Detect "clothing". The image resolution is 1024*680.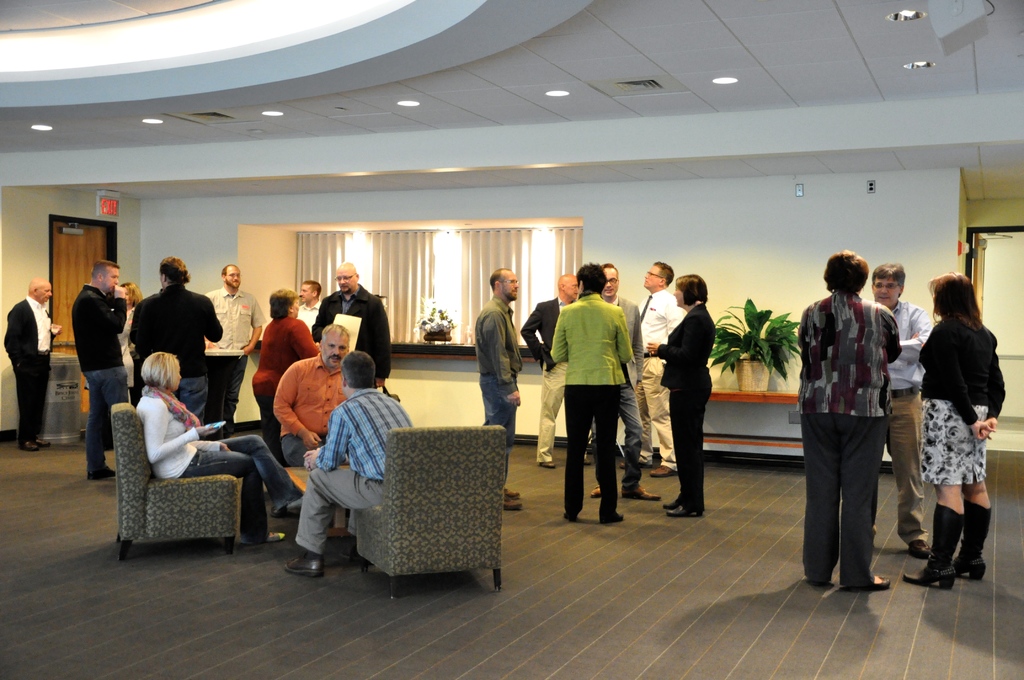
{"x1": 8, "y1": 292, "x2": 58, "y2": 437}.
